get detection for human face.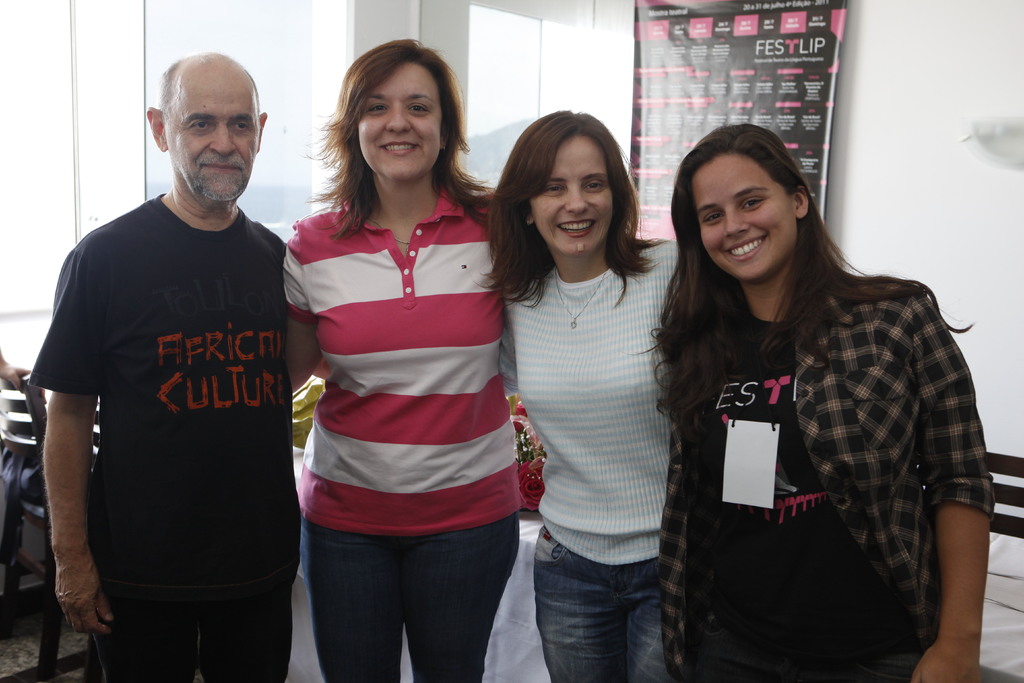
Detection: 531/135/614/257.
